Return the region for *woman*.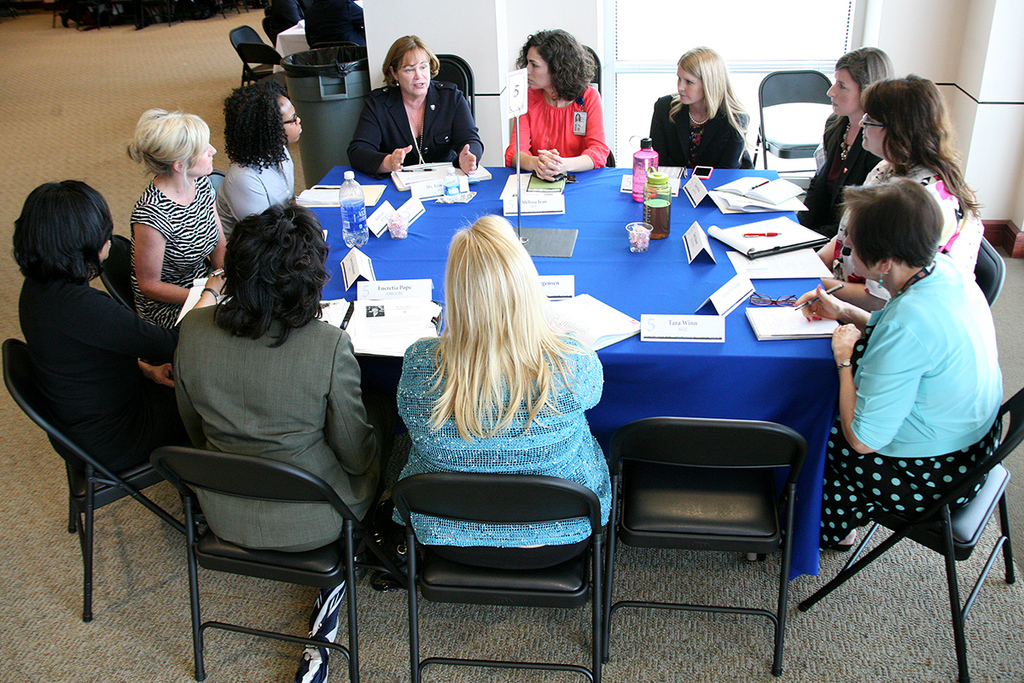
<region>794, 44, 902, 241</region>.
